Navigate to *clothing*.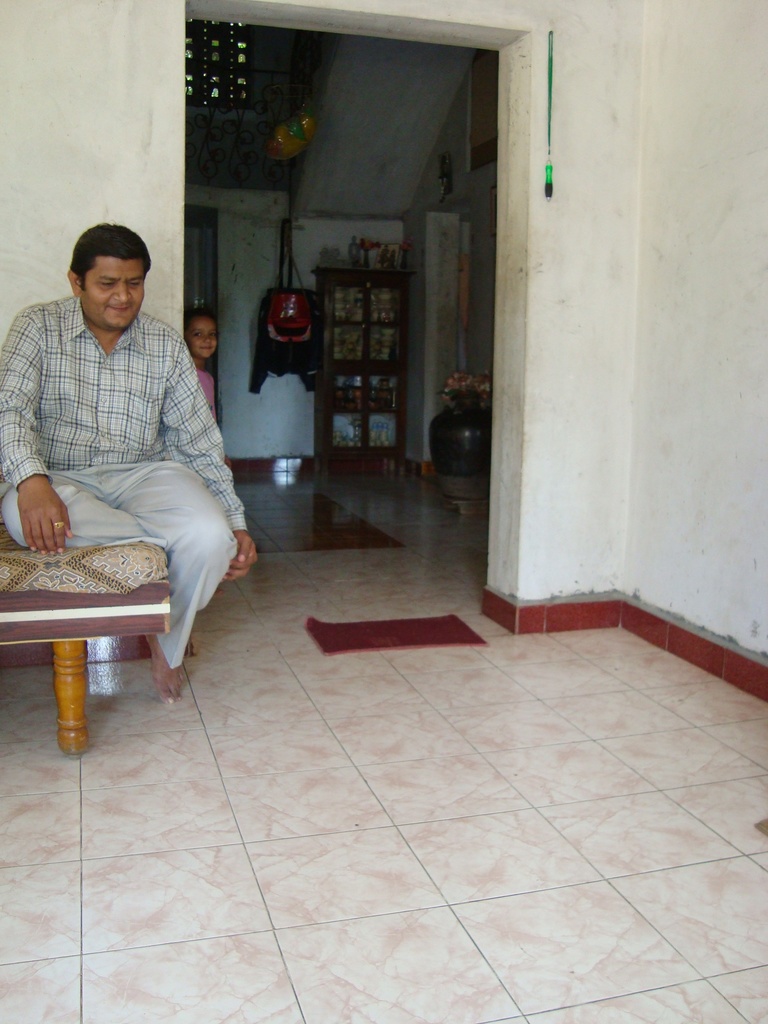
Navigation target: l=4, t=191, r=257, b=730.
